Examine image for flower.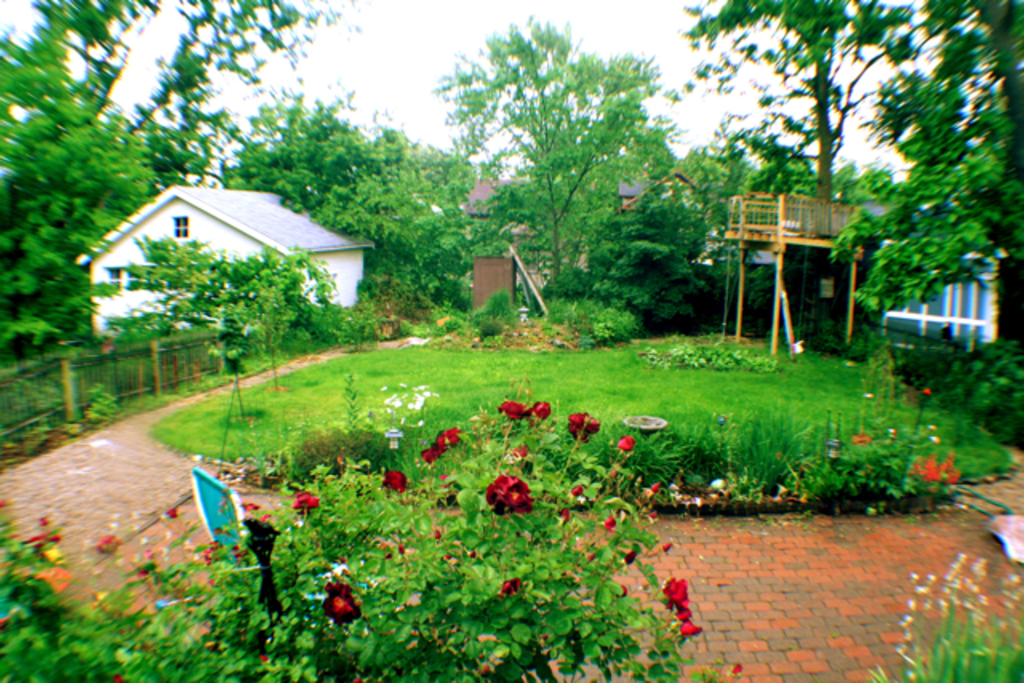
Examination result: 675 606 698 624.
